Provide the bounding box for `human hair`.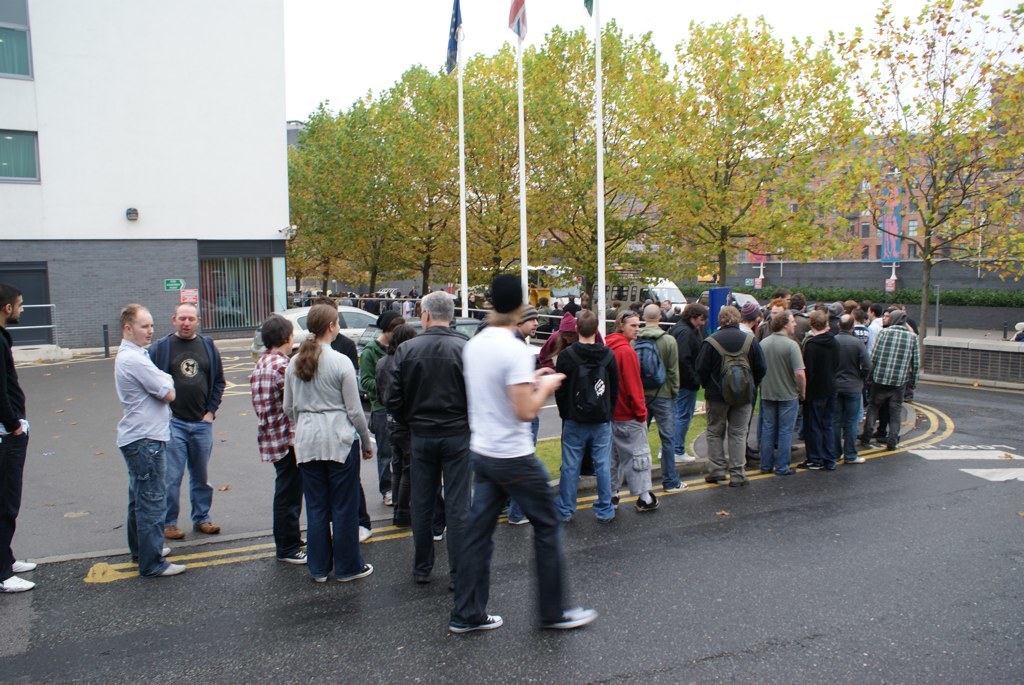
573,309,601,338.
